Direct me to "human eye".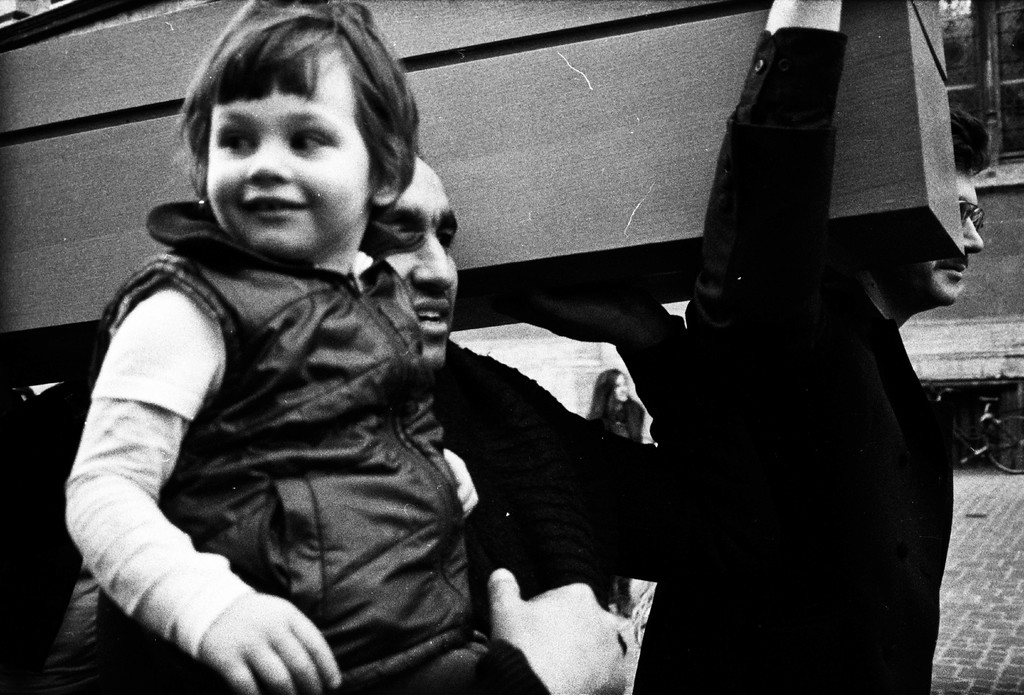
Direction: box=[287, 128, 337, 153].
